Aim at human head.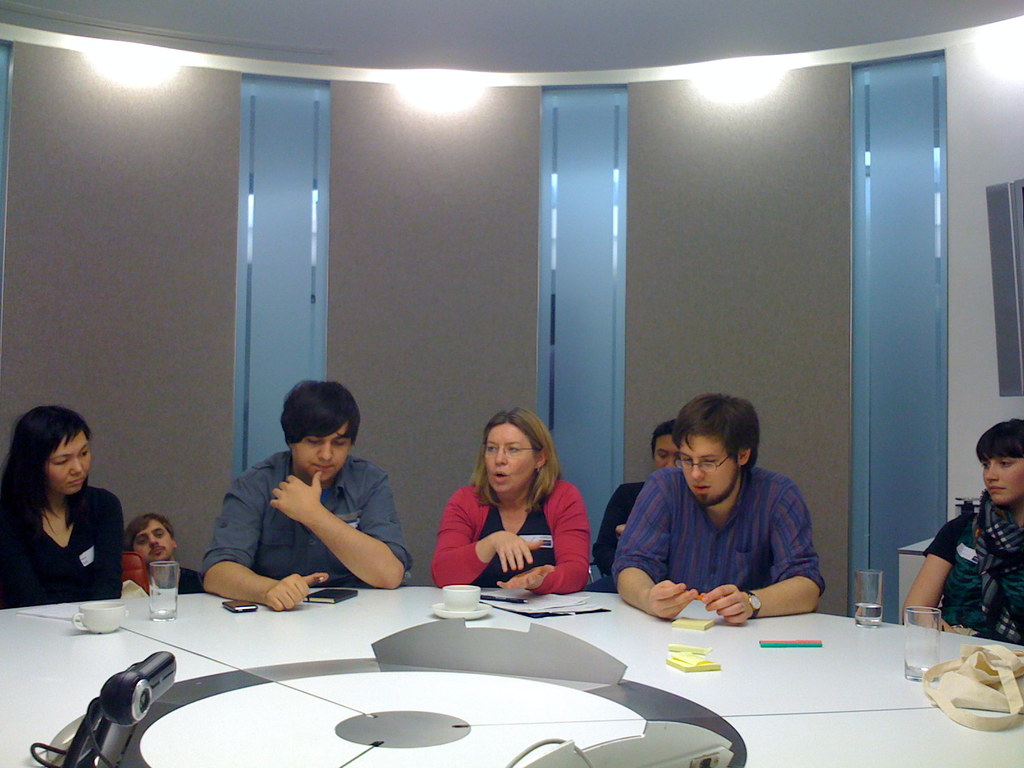
Aimed at pyautogui.locateOnScreen(652, 420, 682, 472).
